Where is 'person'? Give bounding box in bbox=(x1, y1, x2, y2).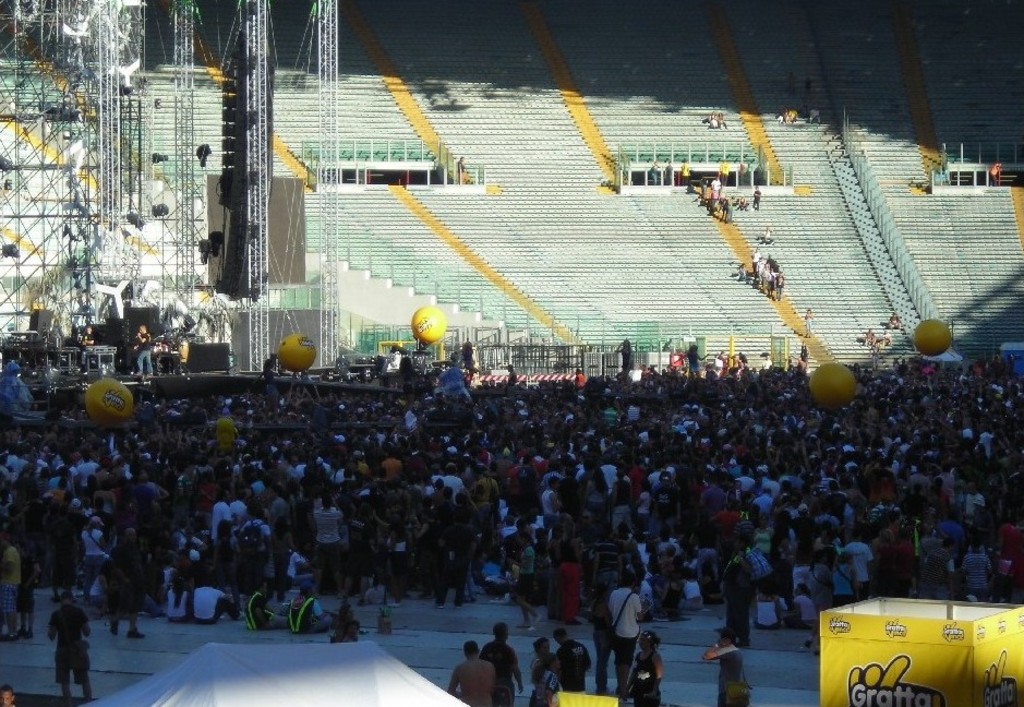
bbox=(758, 220, 779, 245).
